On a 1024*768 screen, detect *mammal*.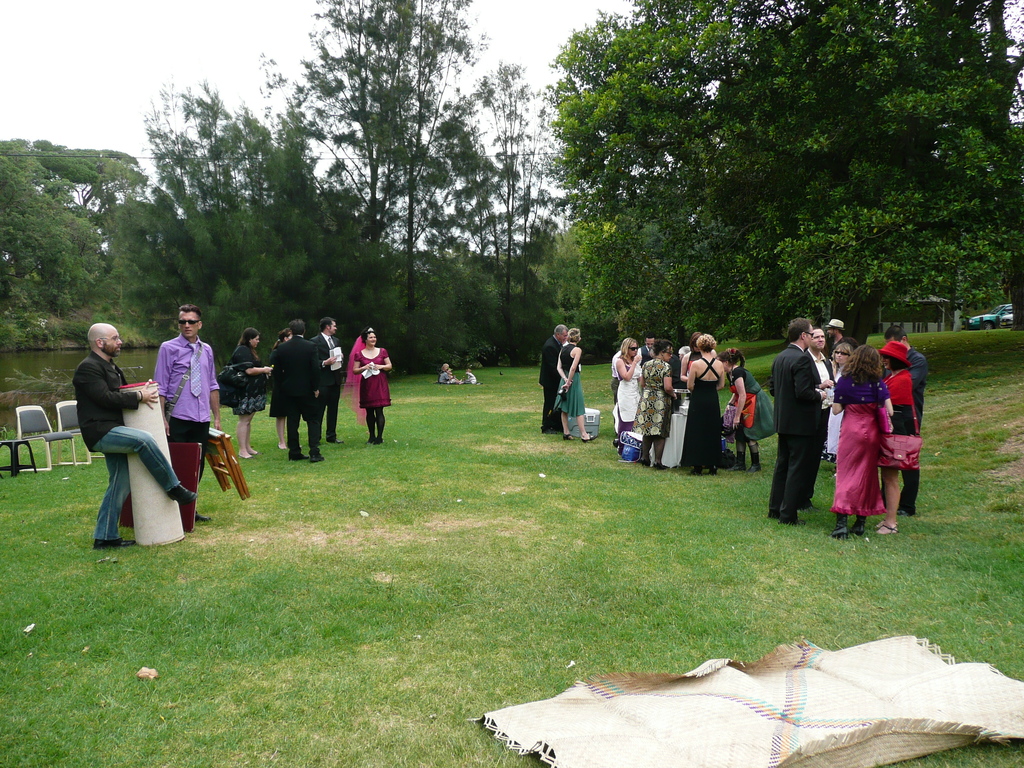
825:316:845:360.
